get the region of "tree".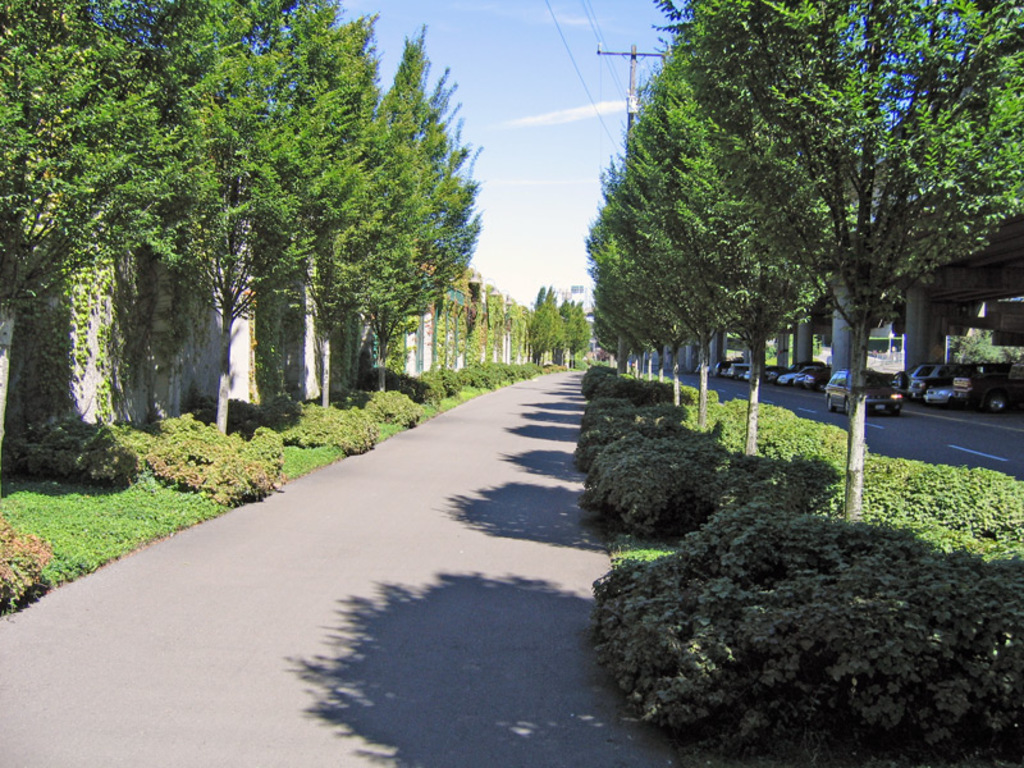
x1=375, y1=17, x2=471, y2=390.
